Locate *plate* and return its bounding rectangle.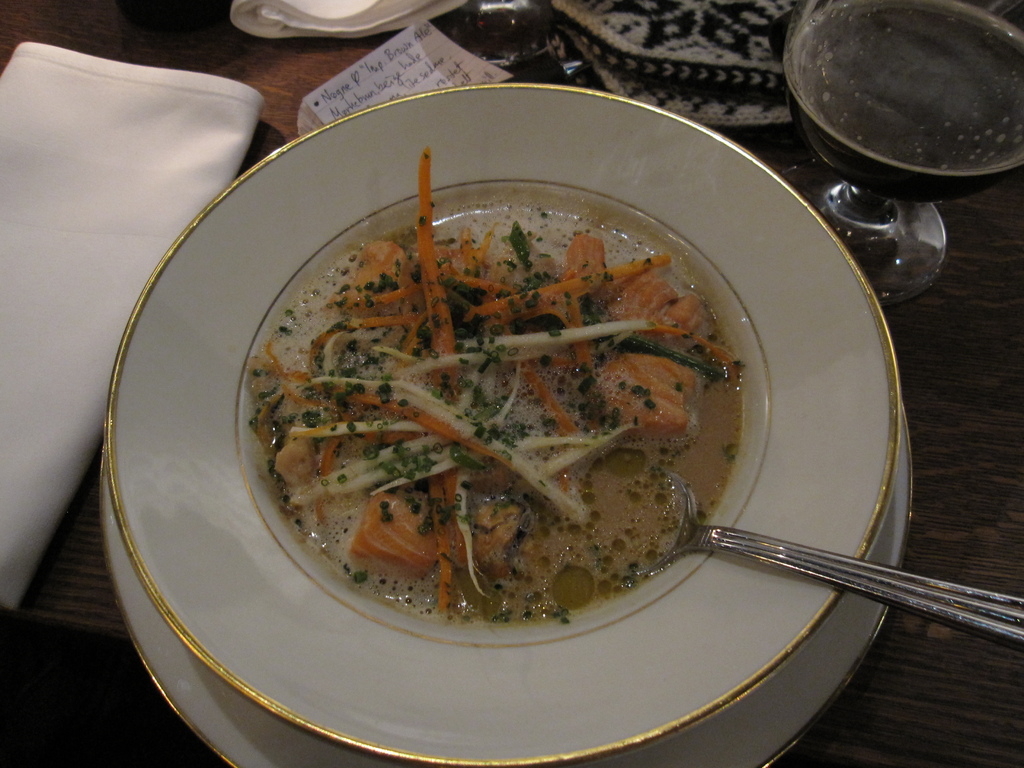
98,399,921,767.
